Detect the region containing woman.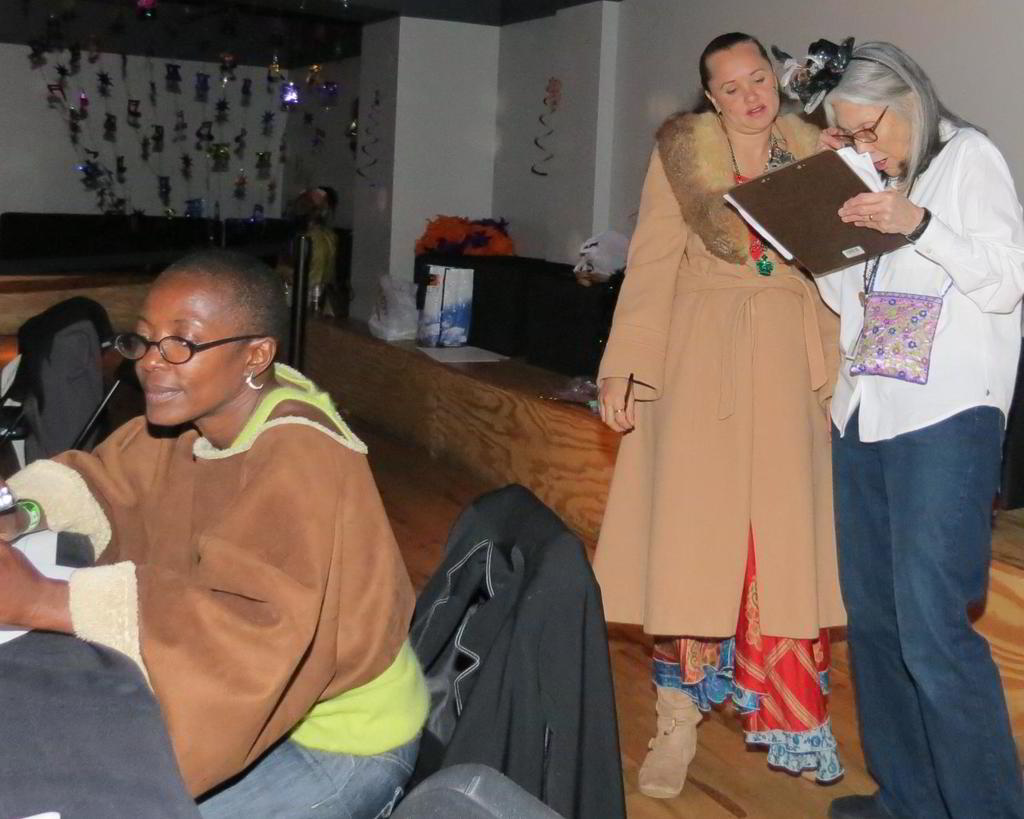
BBox(610, 83, 888, 779).
